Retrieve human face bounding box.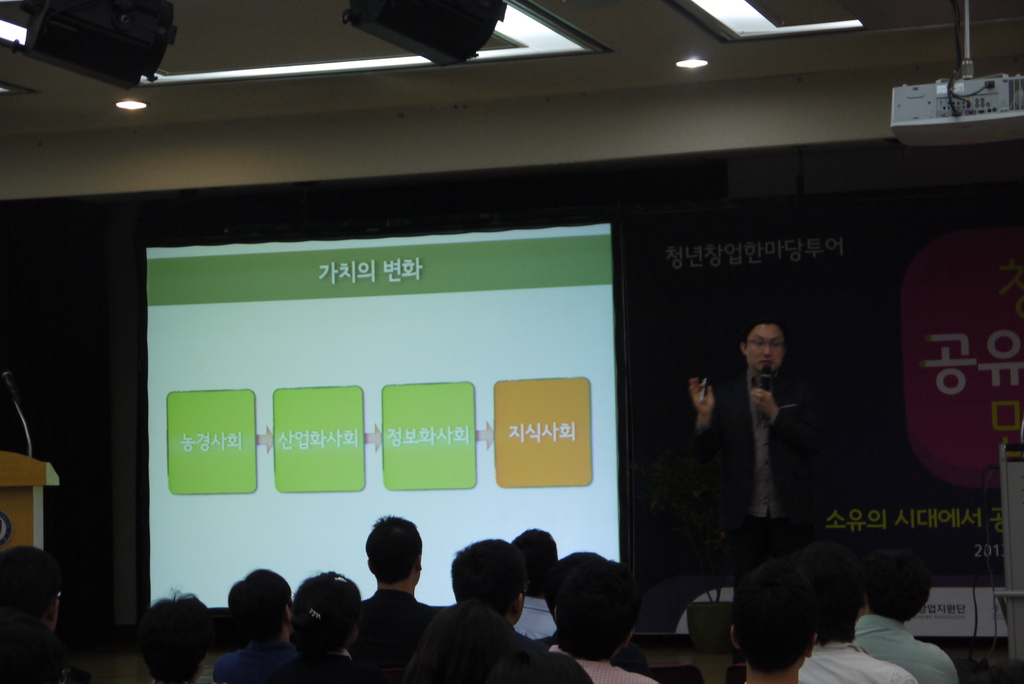
Bounding box: <bbox>748, 322, 782, 371</bbox>.
